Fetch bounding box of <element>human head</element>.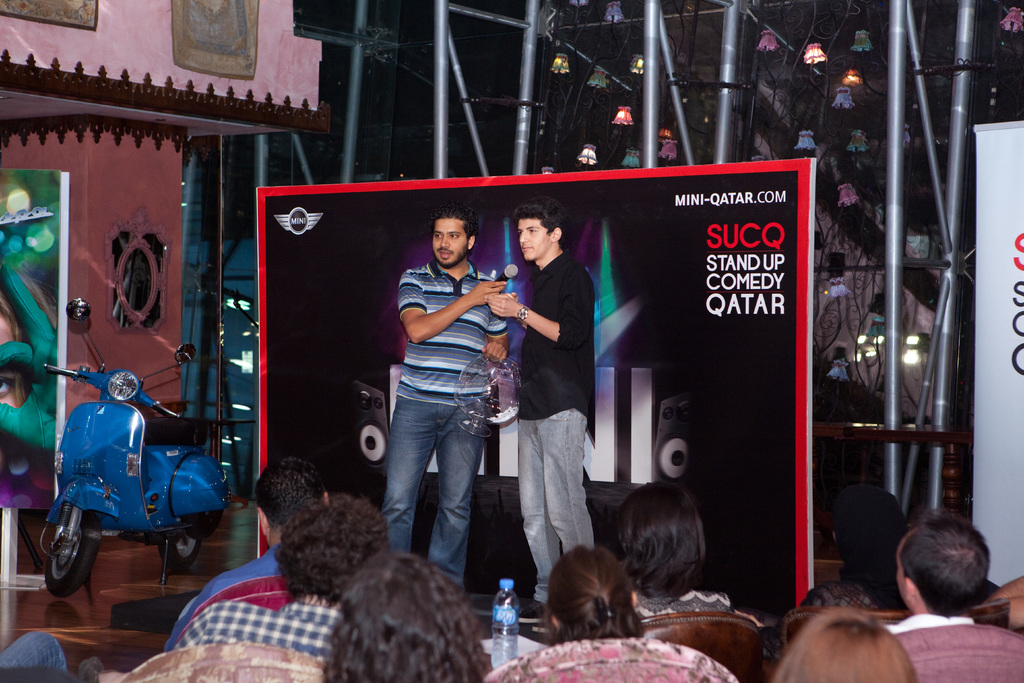
Bbox: (x1=513, y1=200, x2=572, y2=263).
